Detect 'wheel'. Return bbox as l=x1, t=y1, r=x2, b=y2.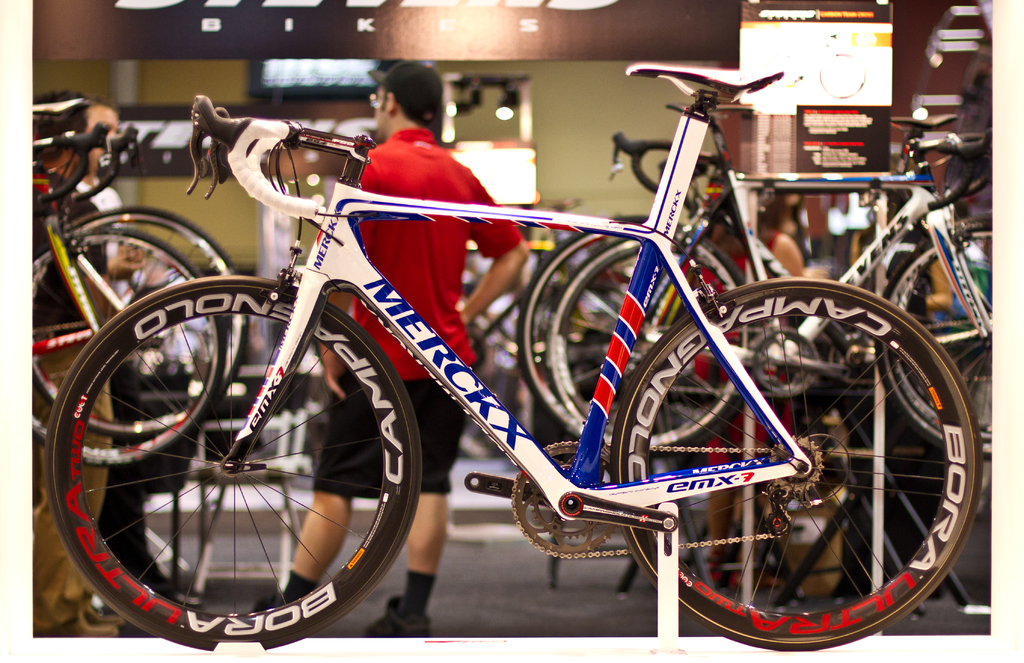
l=26, t=225, r=225, b=462.
